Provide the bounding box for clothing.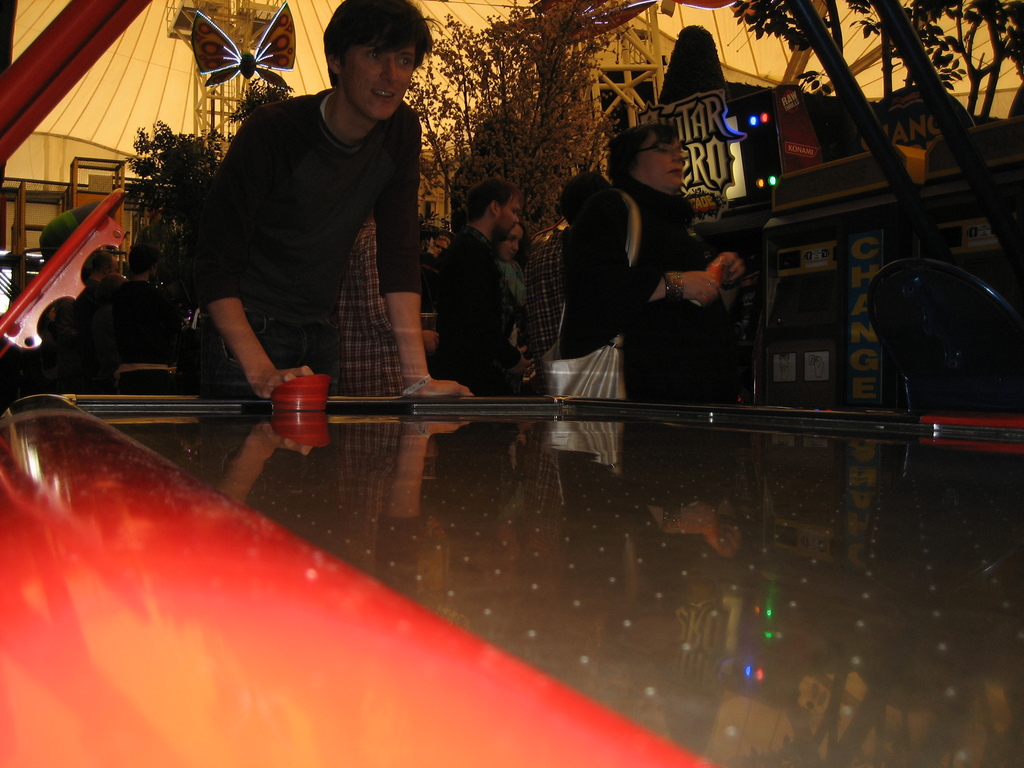
bbox(555, 172, 751, 403).
